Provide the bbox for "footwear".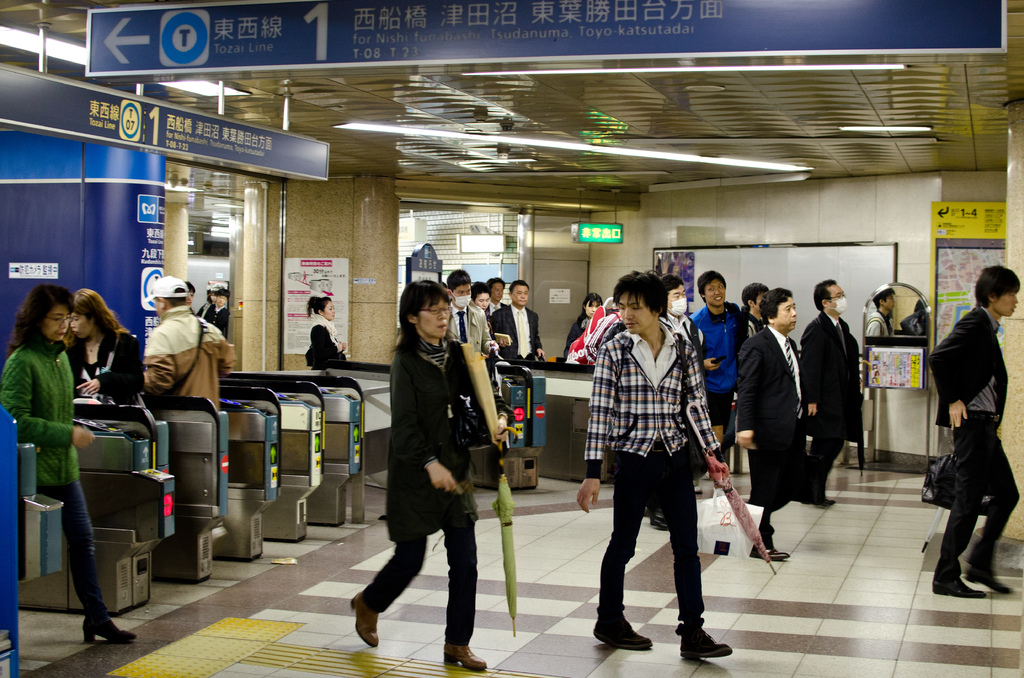
{"left": 691, "top": 477, "right": 701, "bottom": 497}.
